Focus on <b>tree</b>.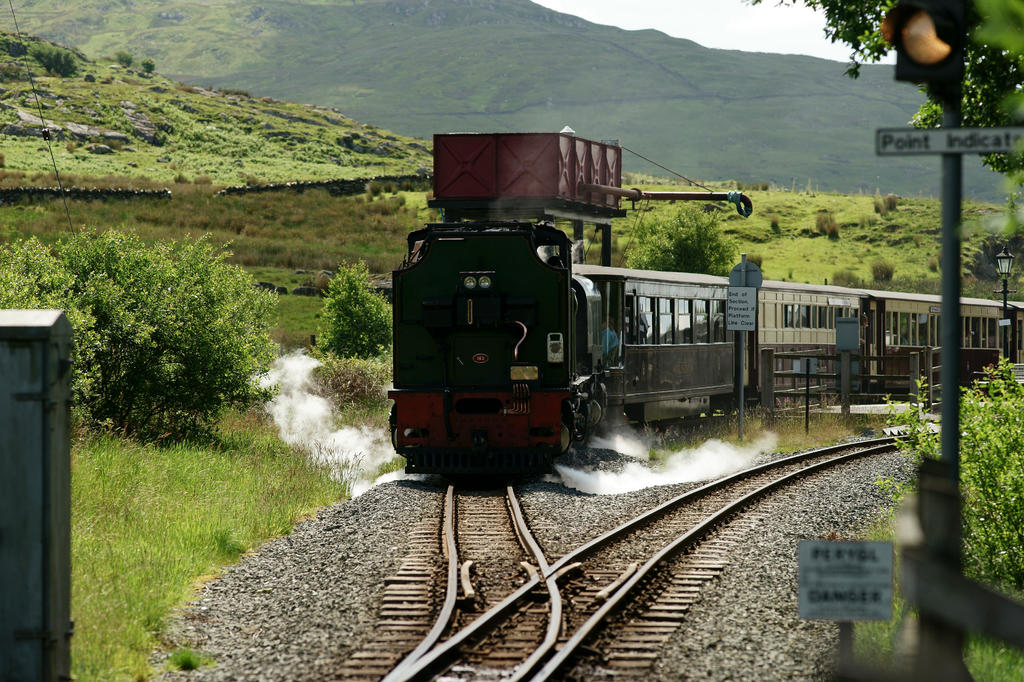
Focused at detection(144, 61, 156, 74).
